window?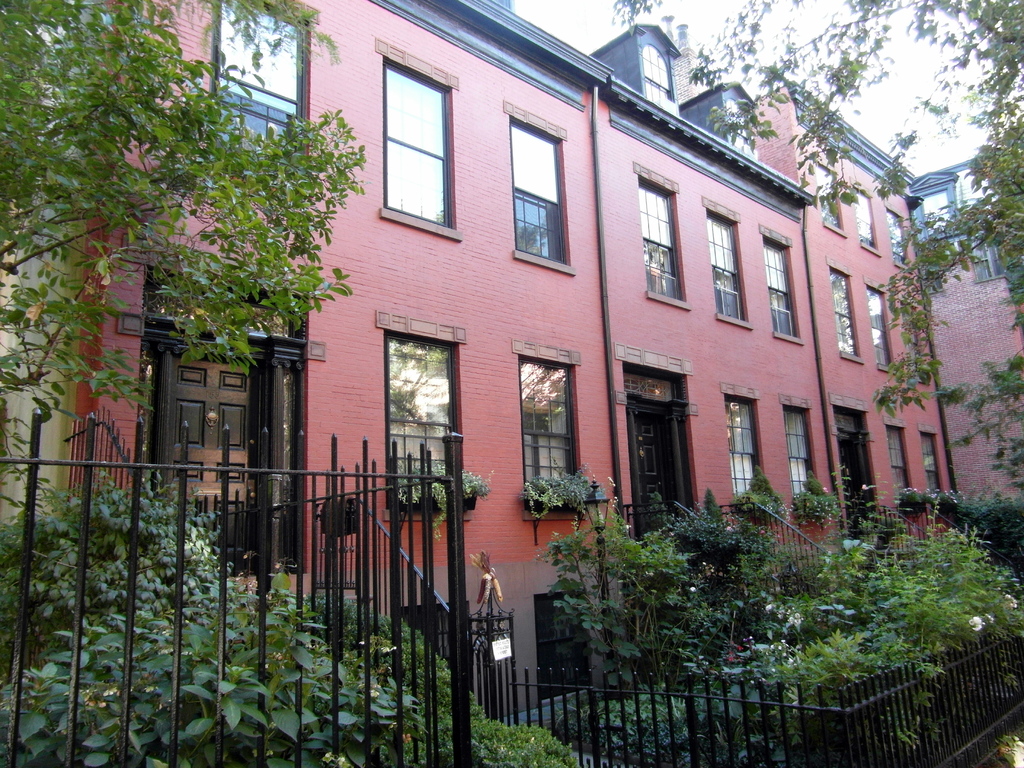
detection(868, 280, 894, 371)
